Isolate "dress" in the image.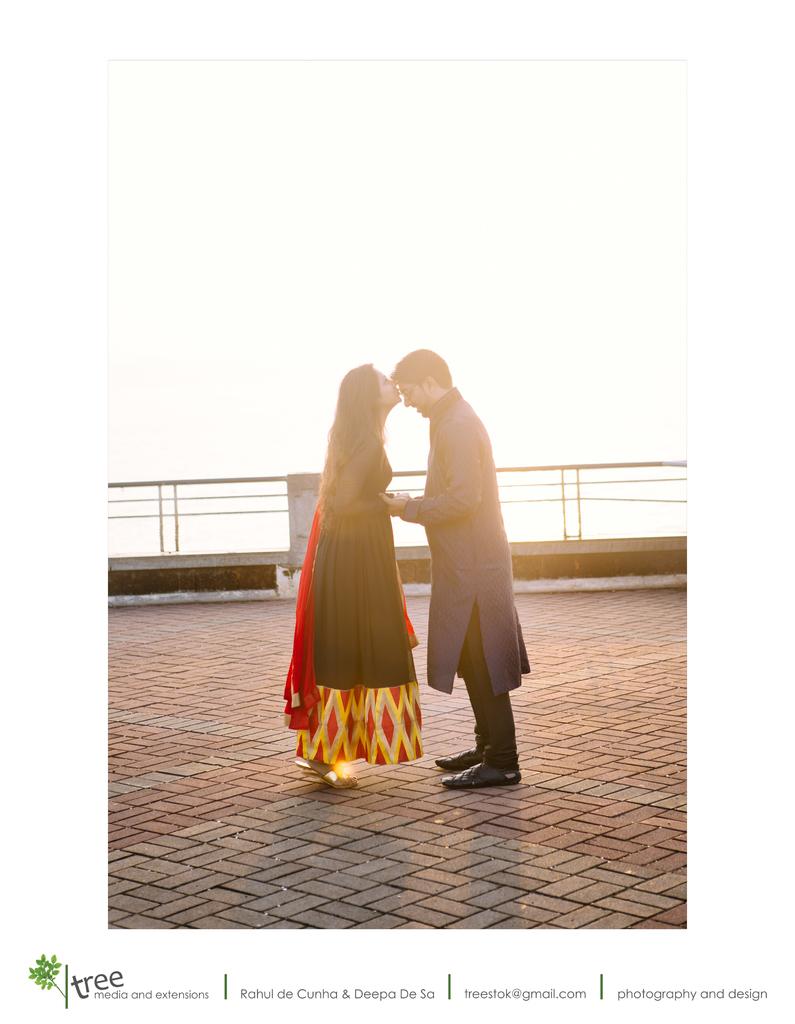
Isolated region: 274:424:426:774.
